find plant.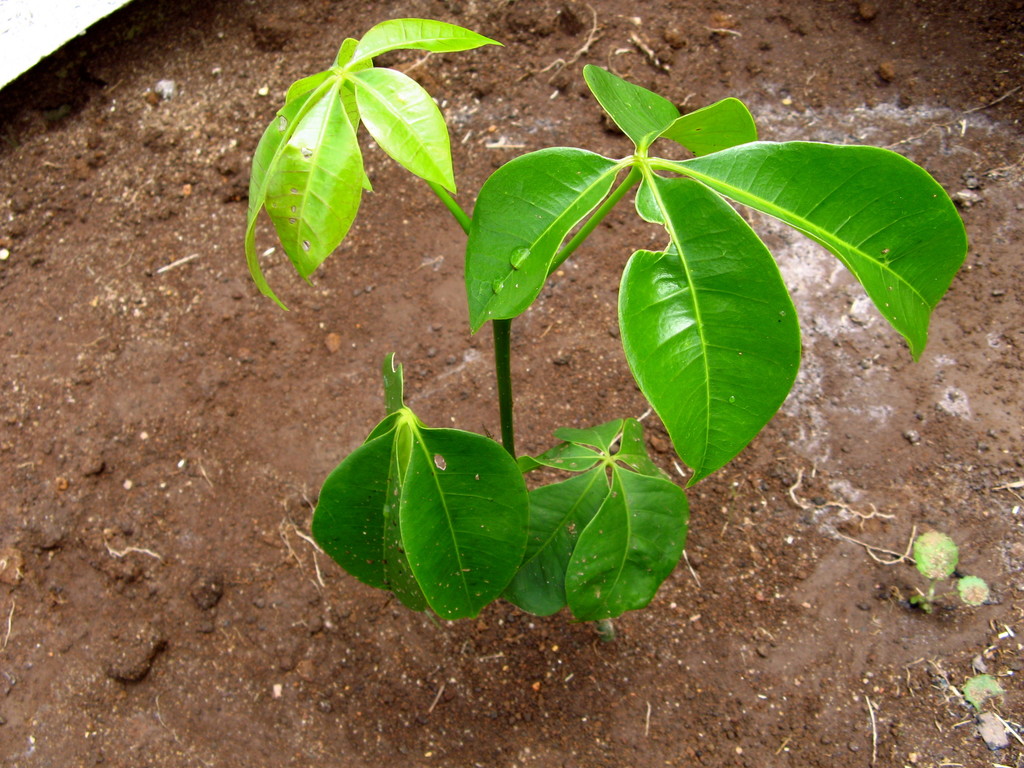
rect(117, 3, 1017, 639).
